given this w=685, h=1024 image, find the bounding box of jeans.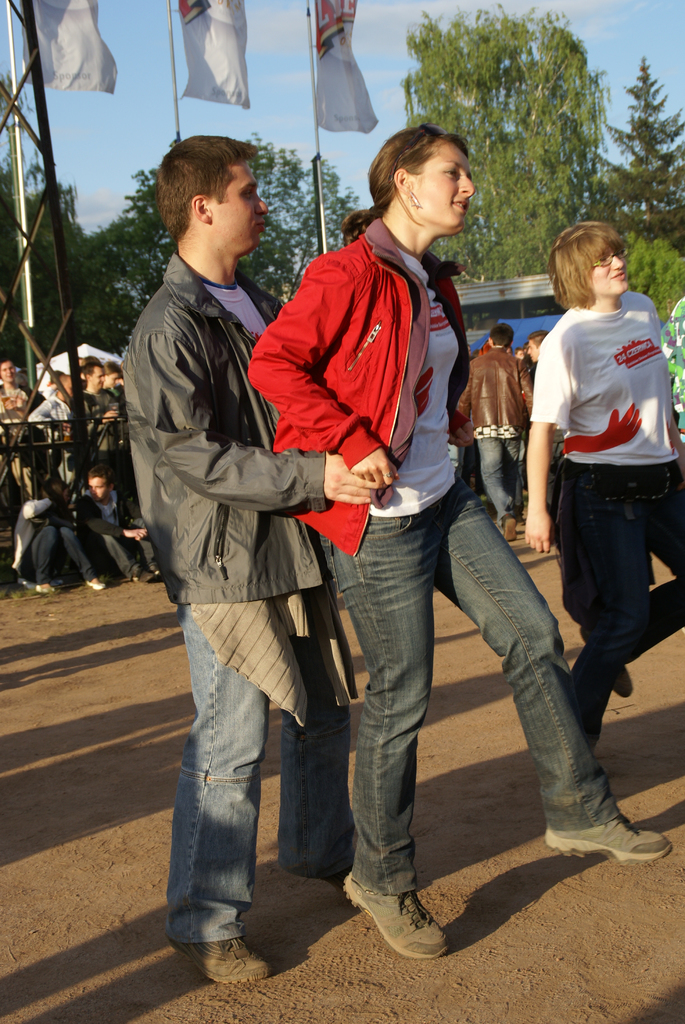
pyautogui.locateOnScreen(296, 489, 636, 908).
